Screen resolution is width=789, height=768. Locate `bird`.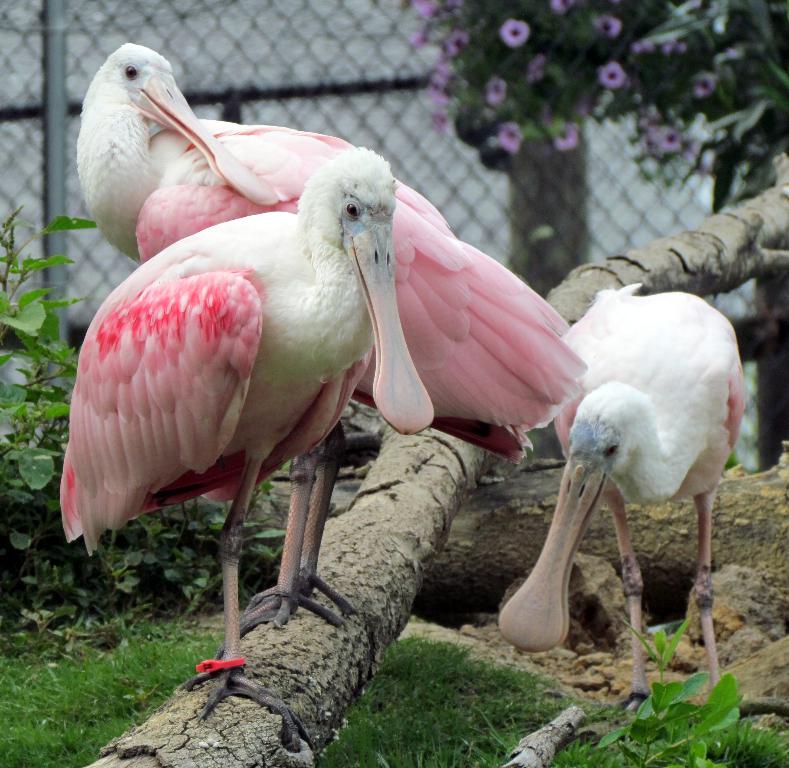
{"x1": 49, "y1": 141, "x2": 438, "y2": 731}.
